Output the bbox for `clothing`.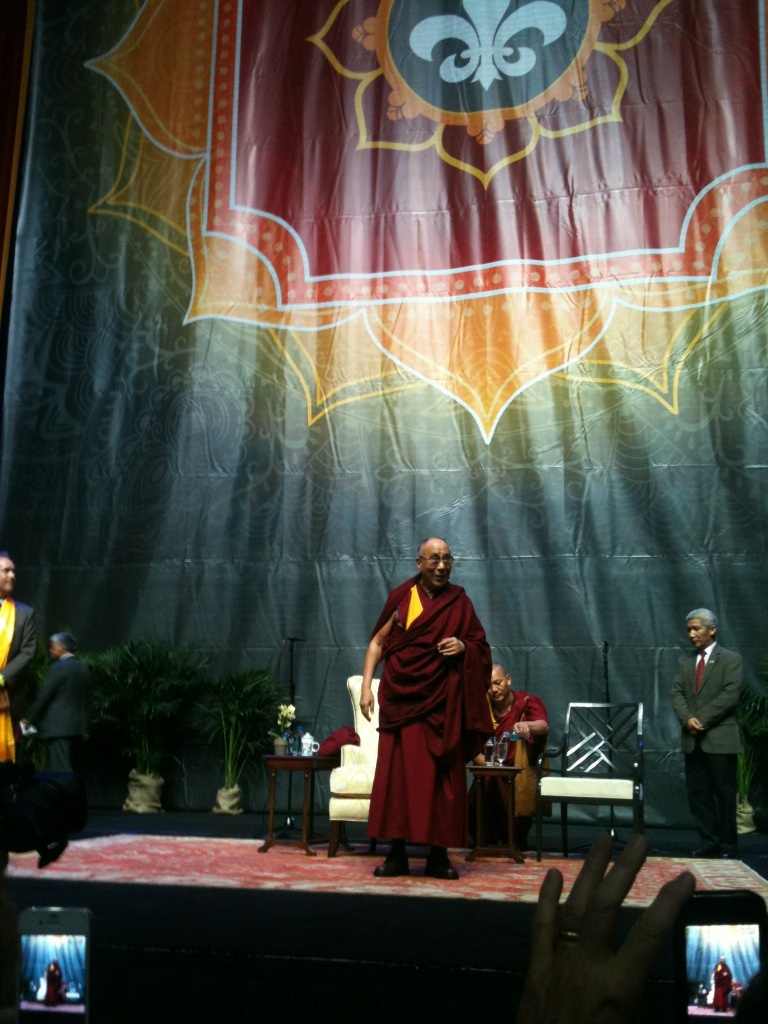
bbox(670, 640, 748, 858).
